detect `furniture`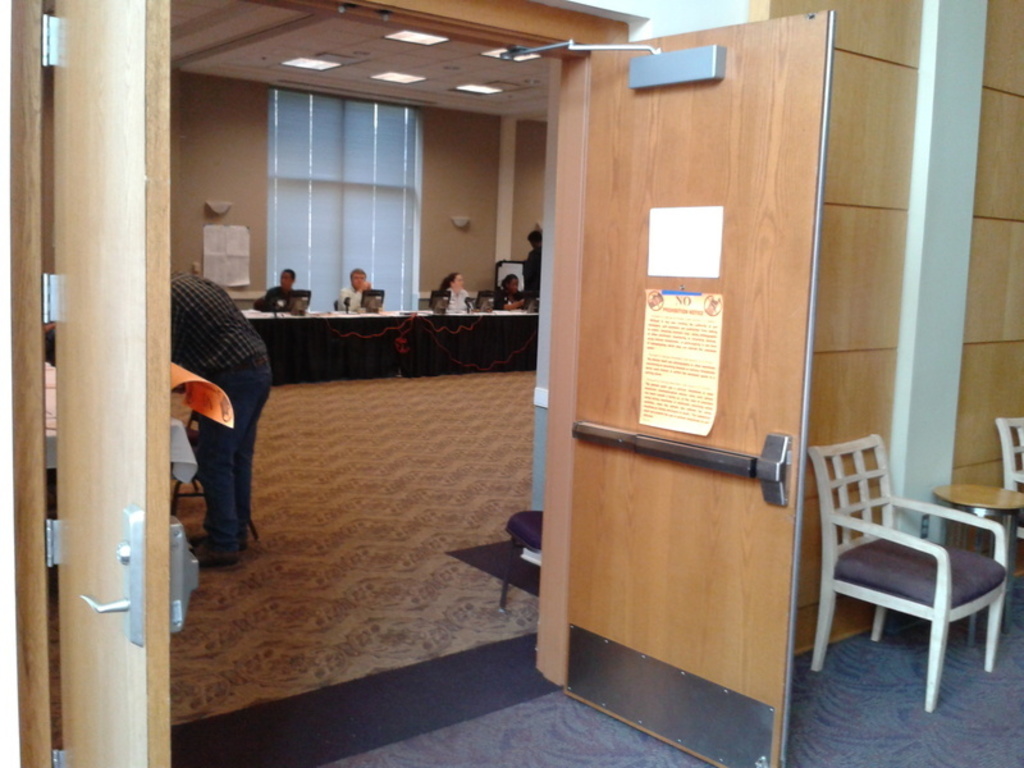
region(931, 481, 1023, 645)
